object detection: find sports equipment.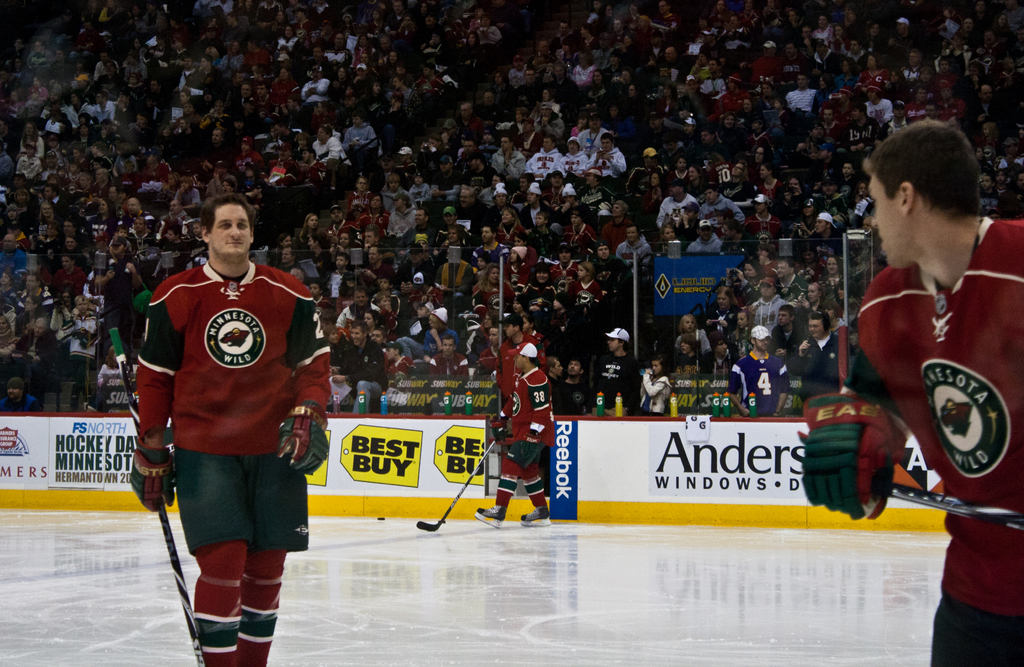
box=[879, 481, 1023, 531].
